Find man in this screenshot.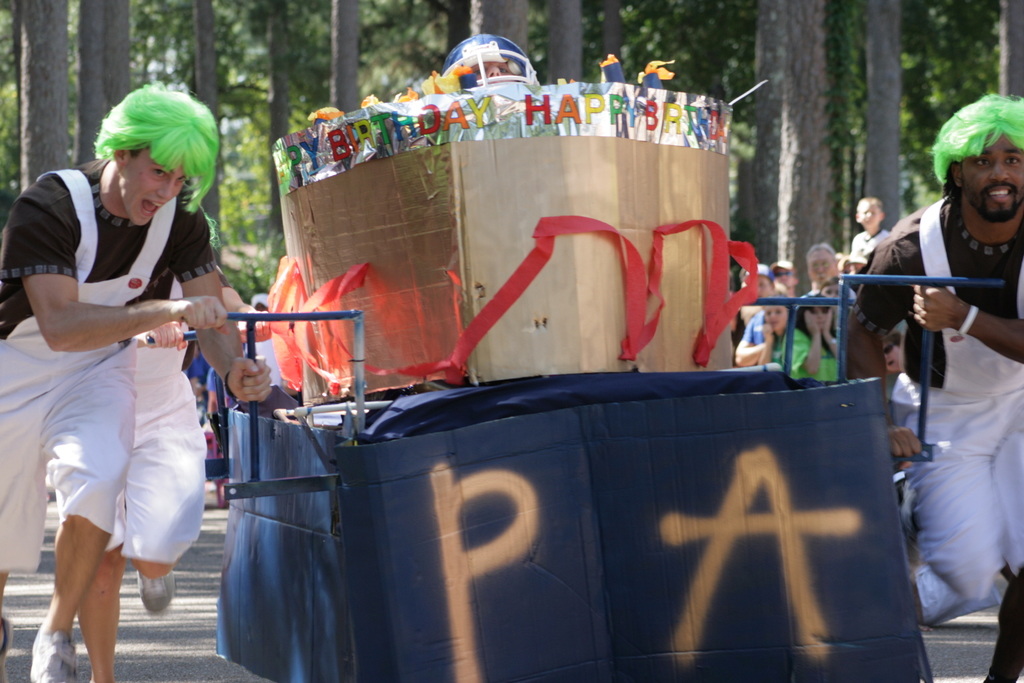
The bounding box for man is {"x1": 0, "y1": 77, "x2": 273, "y2": 682}.
